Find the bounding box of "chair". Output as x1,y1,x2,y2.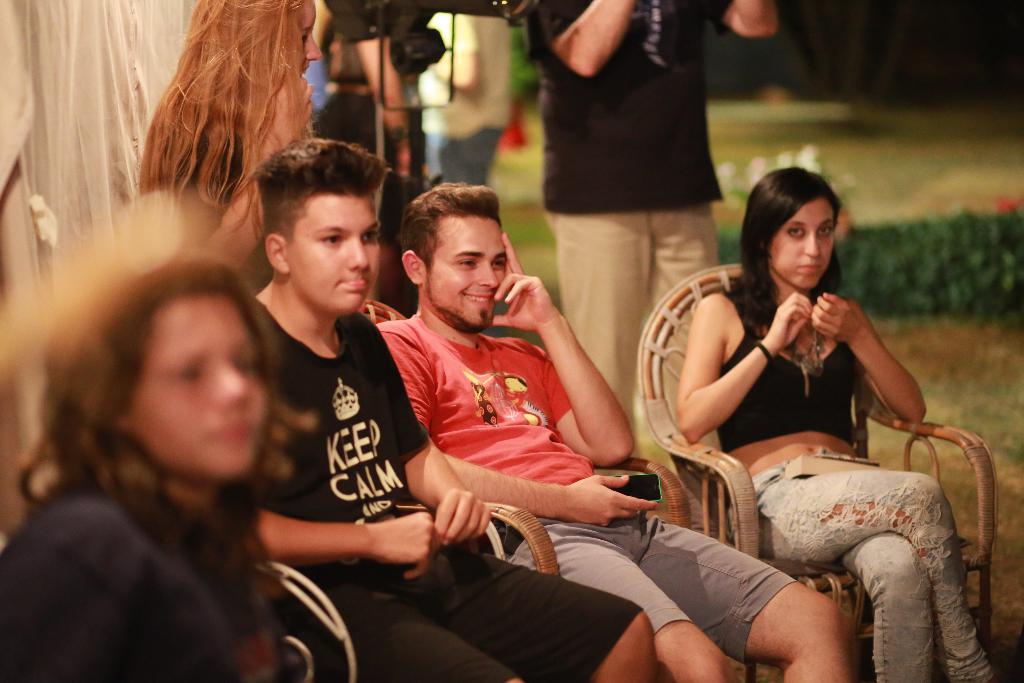
637,266,999,661.
